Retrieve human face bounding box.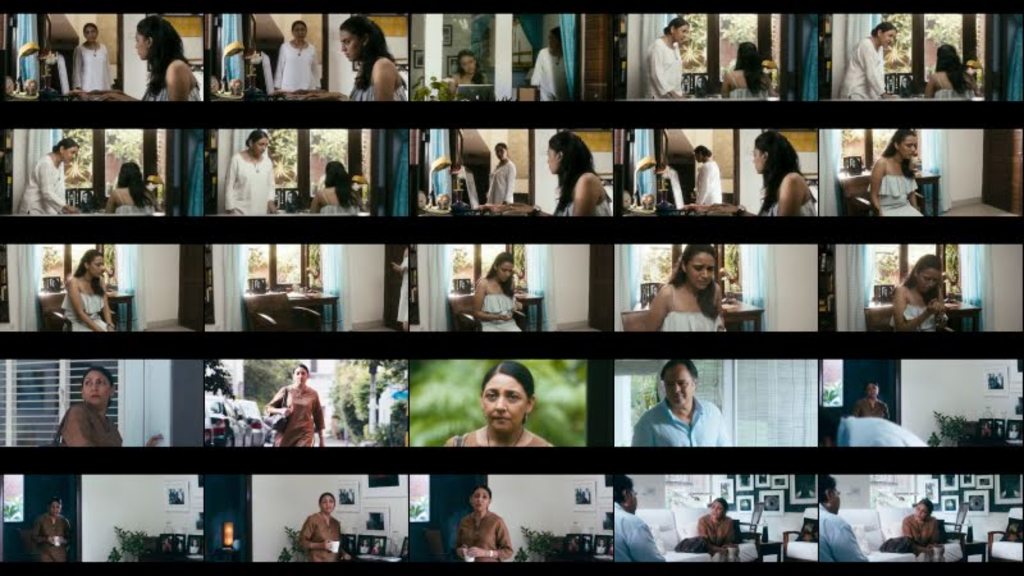
Bounding box: rect(316, 493, 335, 513).
